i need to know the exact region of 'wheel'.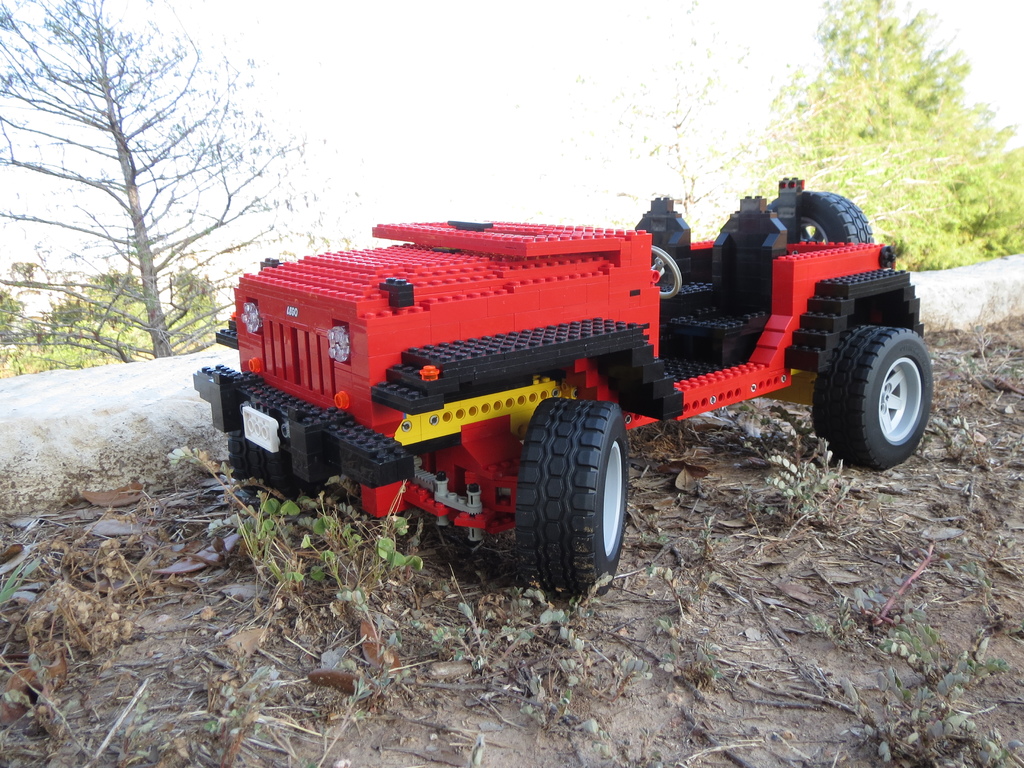
Region: [649, 246, 682, 301].
